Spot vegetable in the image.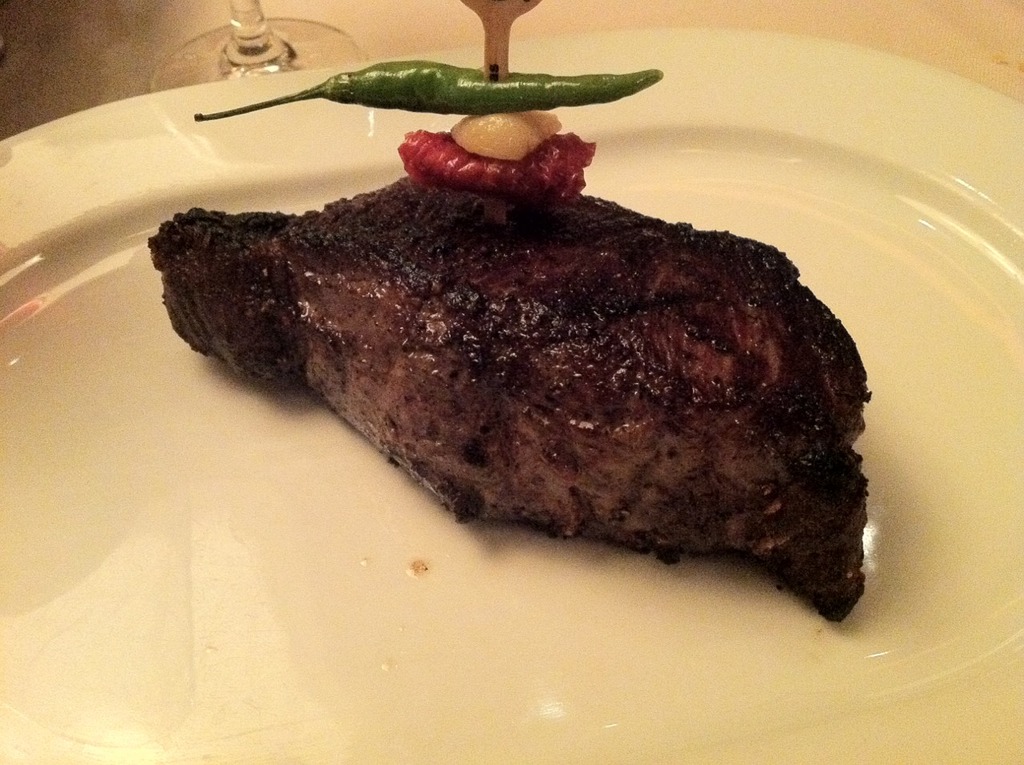
vegetable found at <bbox>245, 36, 675, 154</bbox>.
